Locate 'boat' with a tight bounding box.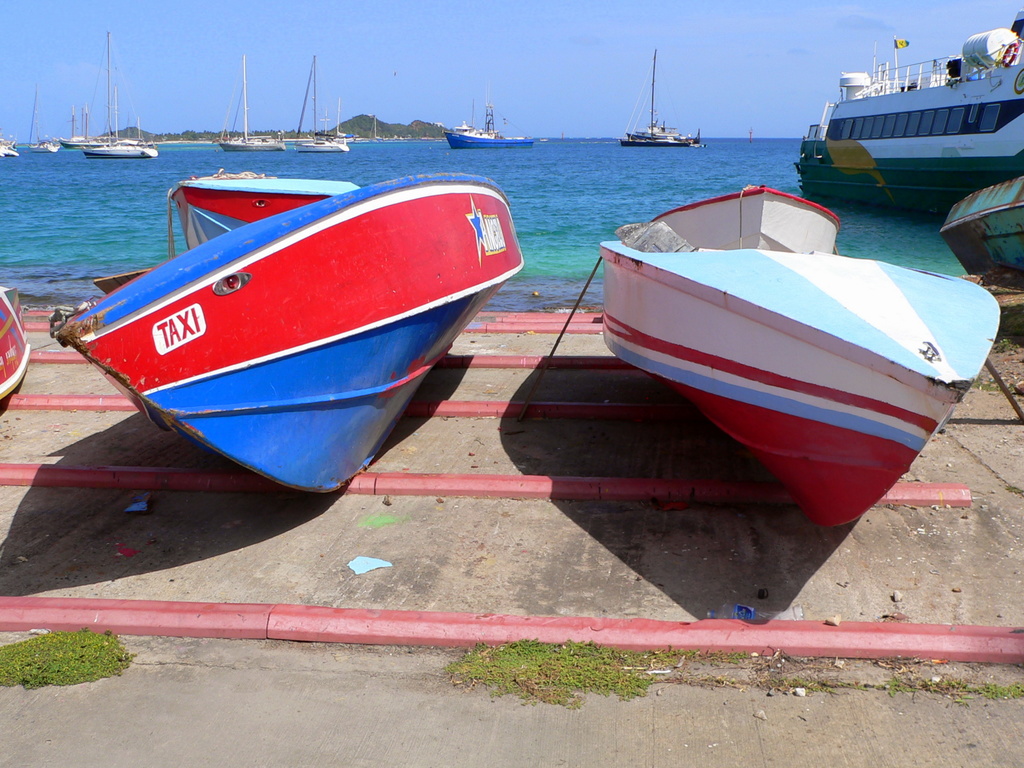
{"x1": 601, "y1": 248, "x2": 996, "y2": 539}.
